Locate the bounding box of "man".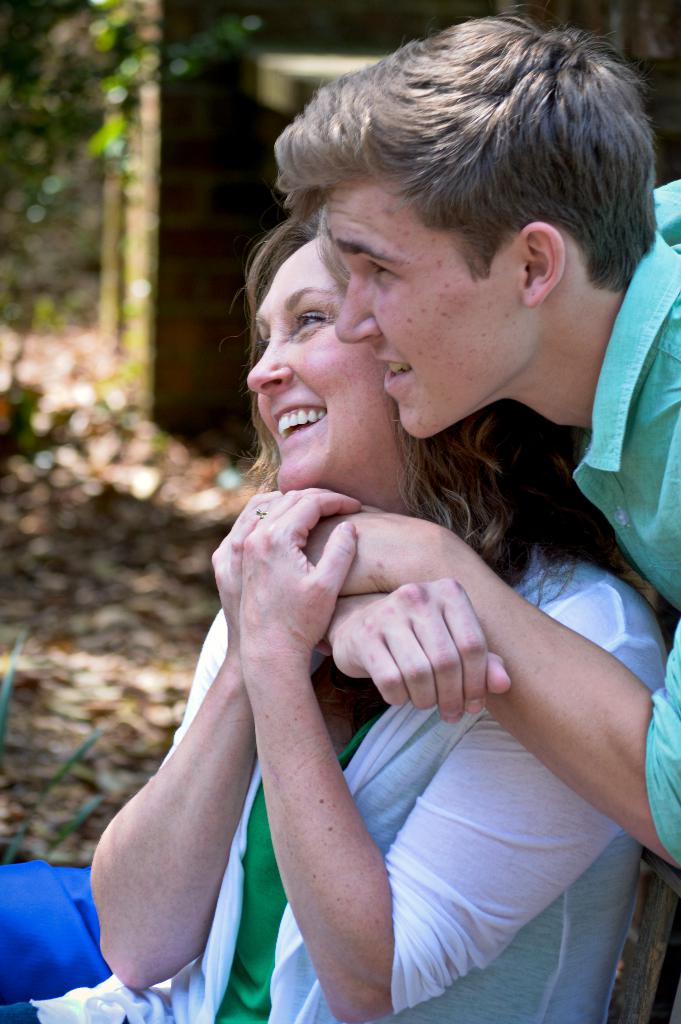
Bounding box: <box>269,0,680,1023</box>.
